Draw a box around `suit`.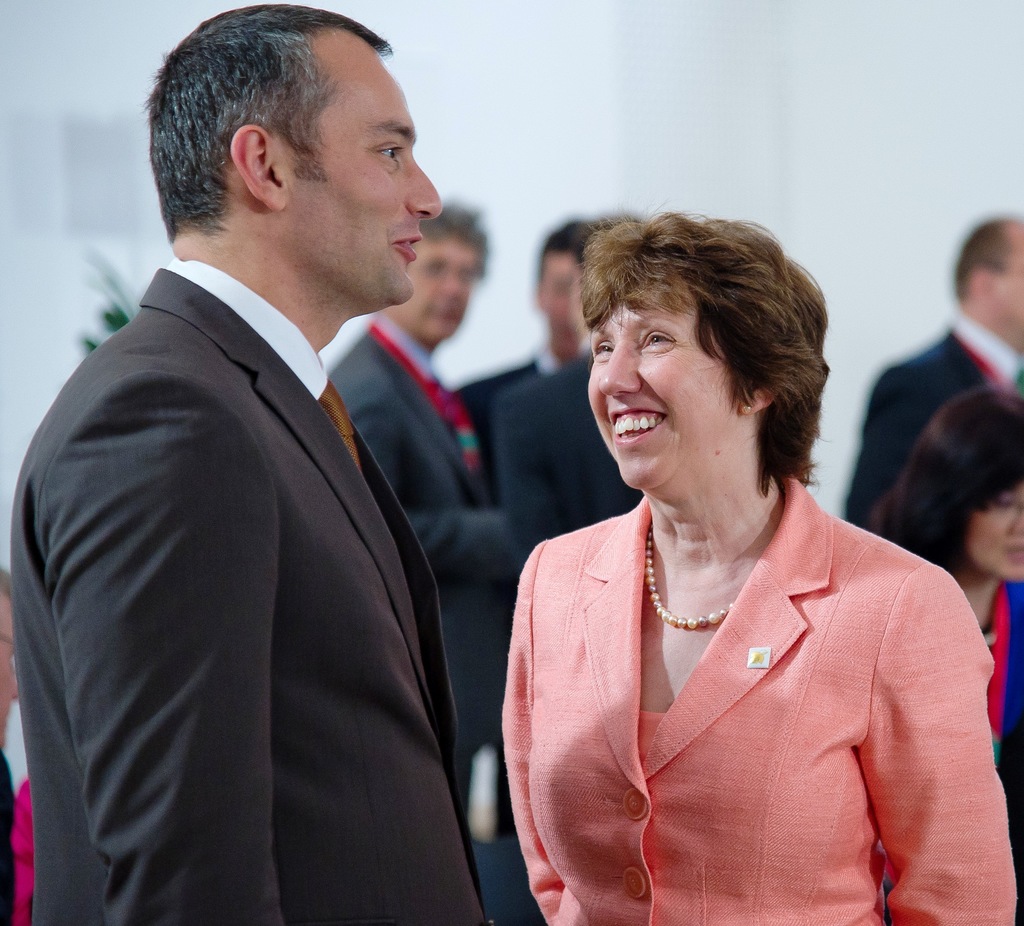
495,331,644,574.
